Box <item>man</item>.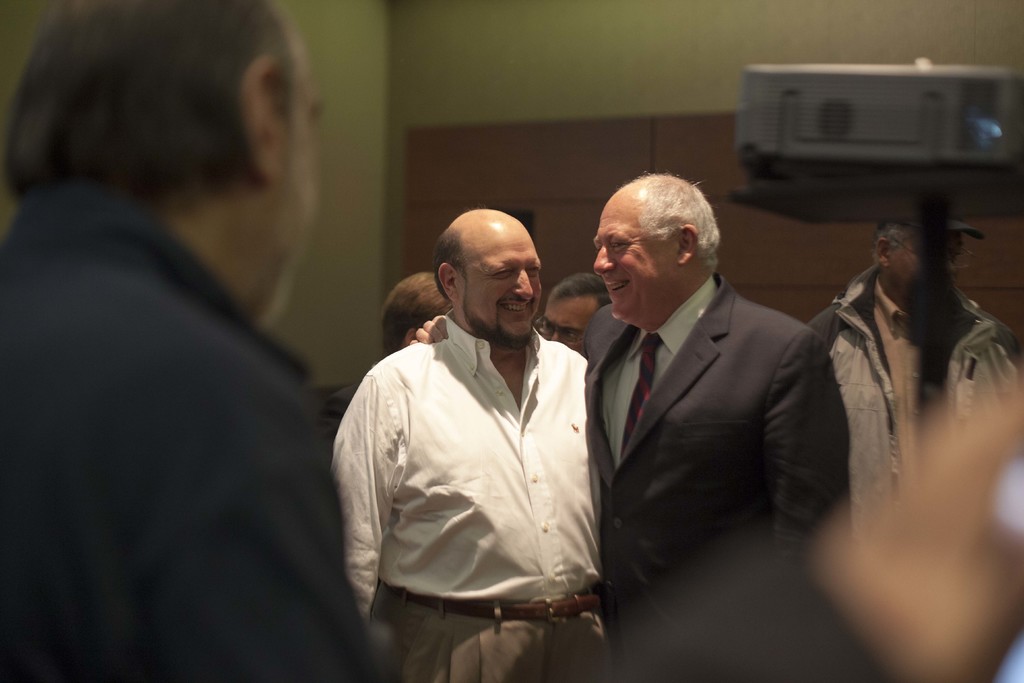
(381,272,457,364).
